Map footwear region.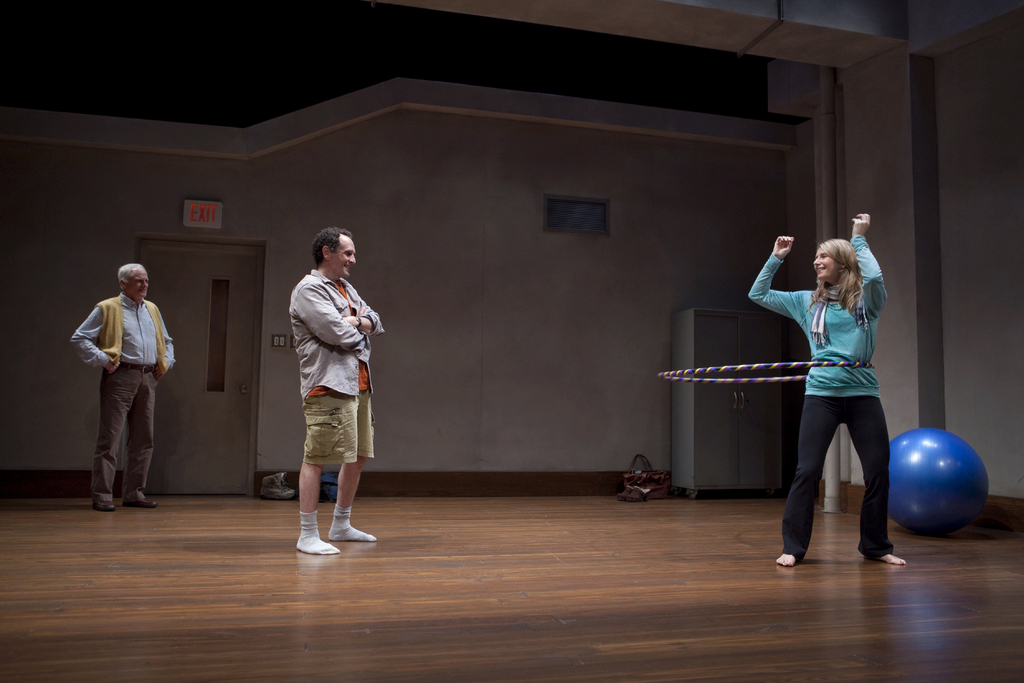
Mapped to [x1=626, y1=485, x2=647, y2=503].
